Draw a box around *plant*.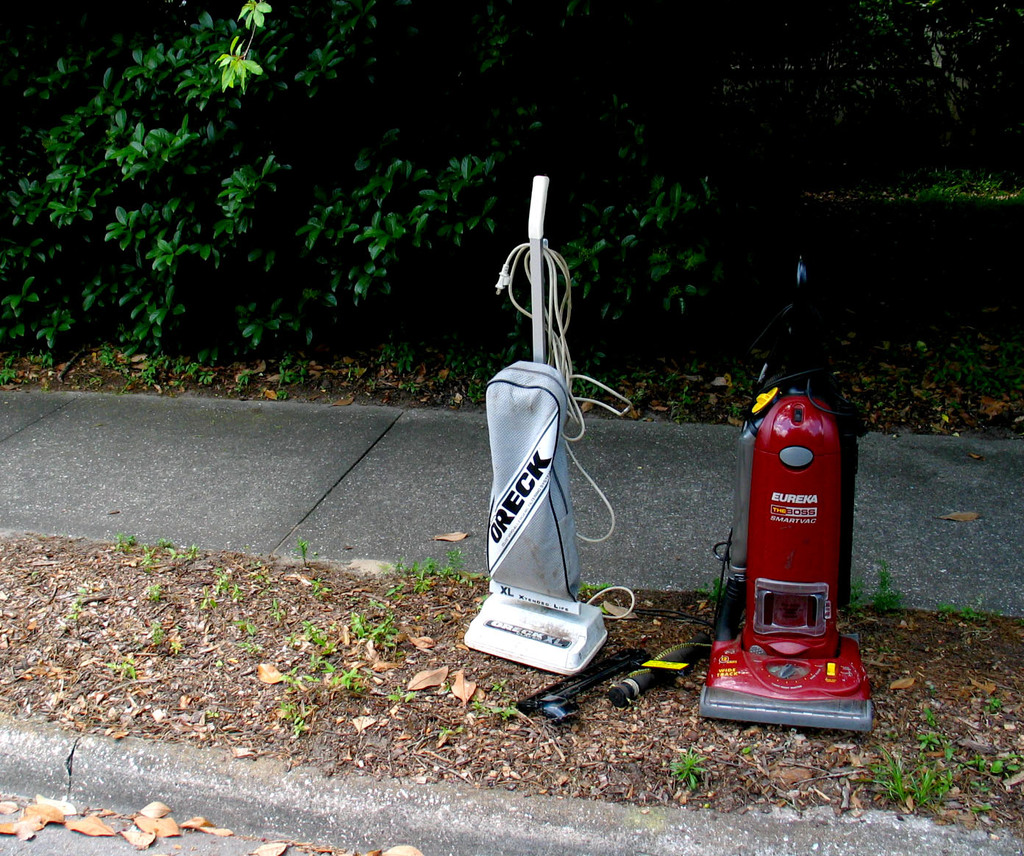
704, 566, 719, 604.
